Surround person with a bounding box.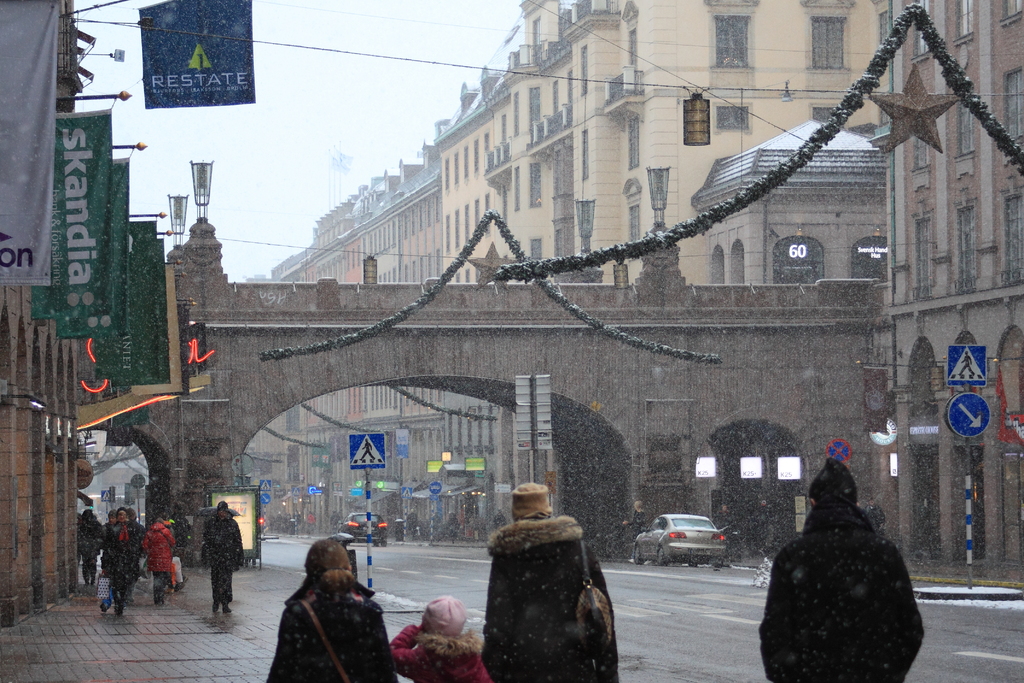
{"x1": 385, "y1": 595, "x2": 489, "y2": 682}.
